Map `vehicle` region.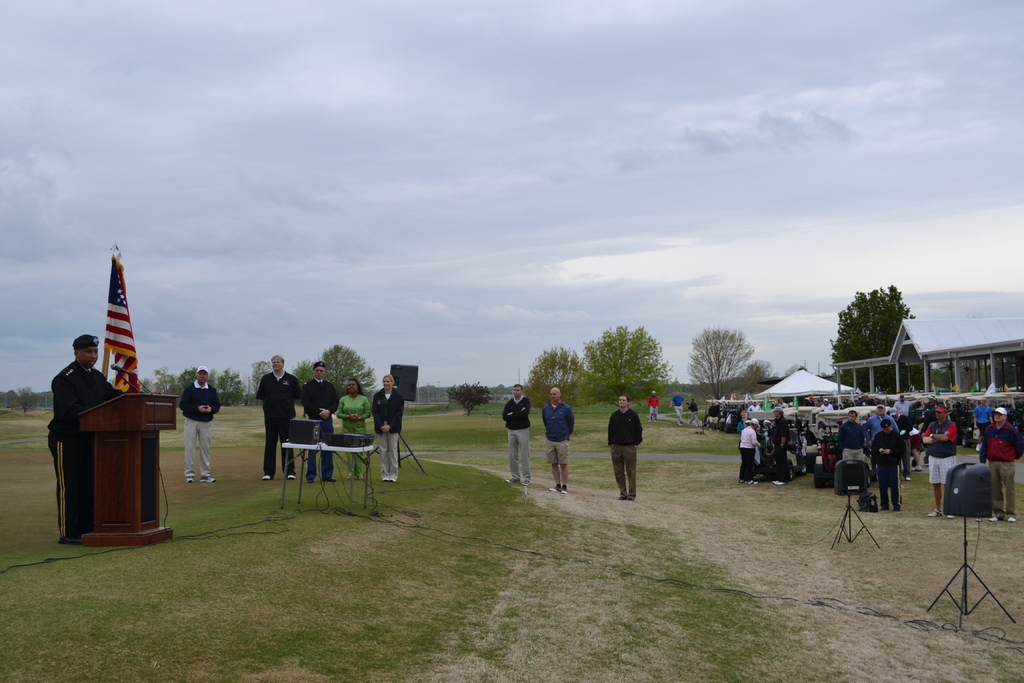
Mapped to 703 416 723 428.
